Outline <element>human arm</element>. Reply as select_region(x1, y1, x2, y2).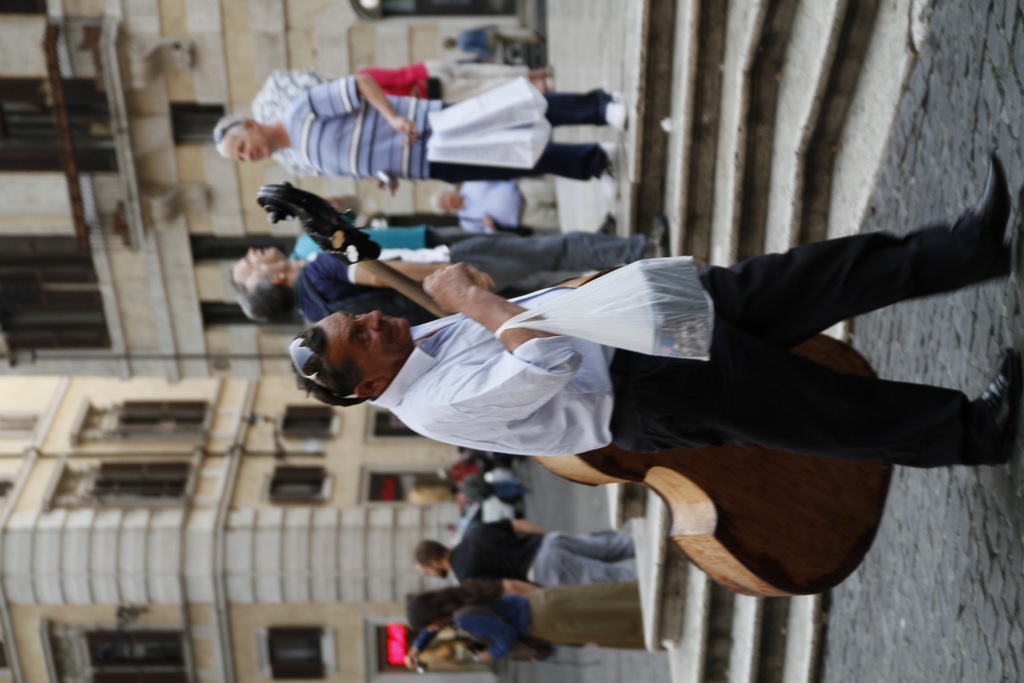
select_region(412, 279, 586, 422).
